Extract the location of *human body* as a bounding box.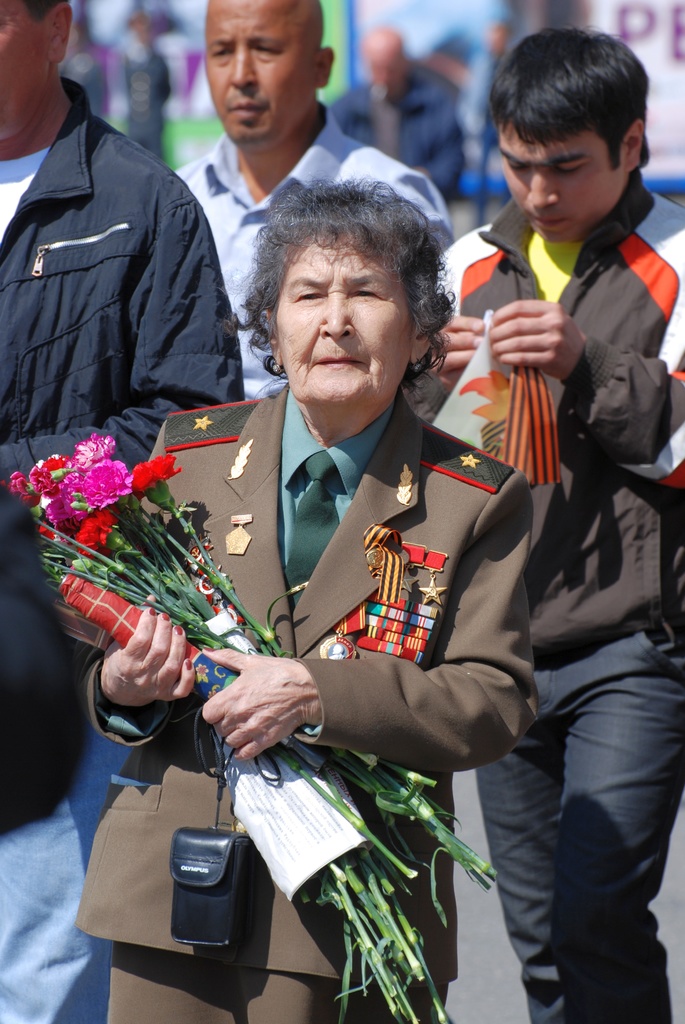
box(171, 120, 460, 402).
